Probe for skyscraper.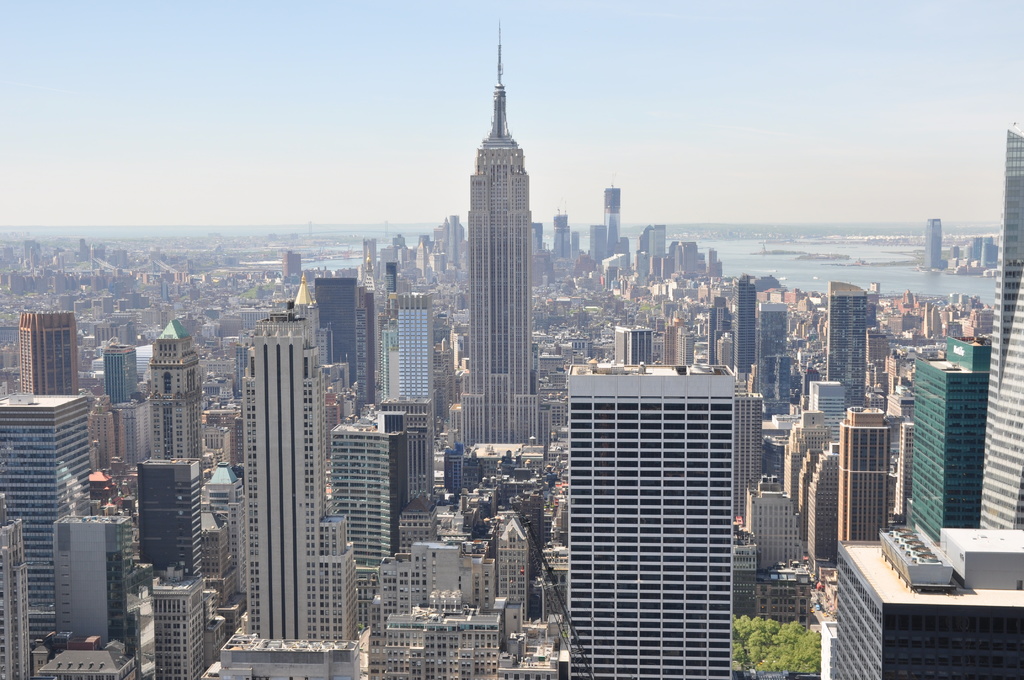
Probe result: <bbox>911, 335, 996, 540</bbox>.
